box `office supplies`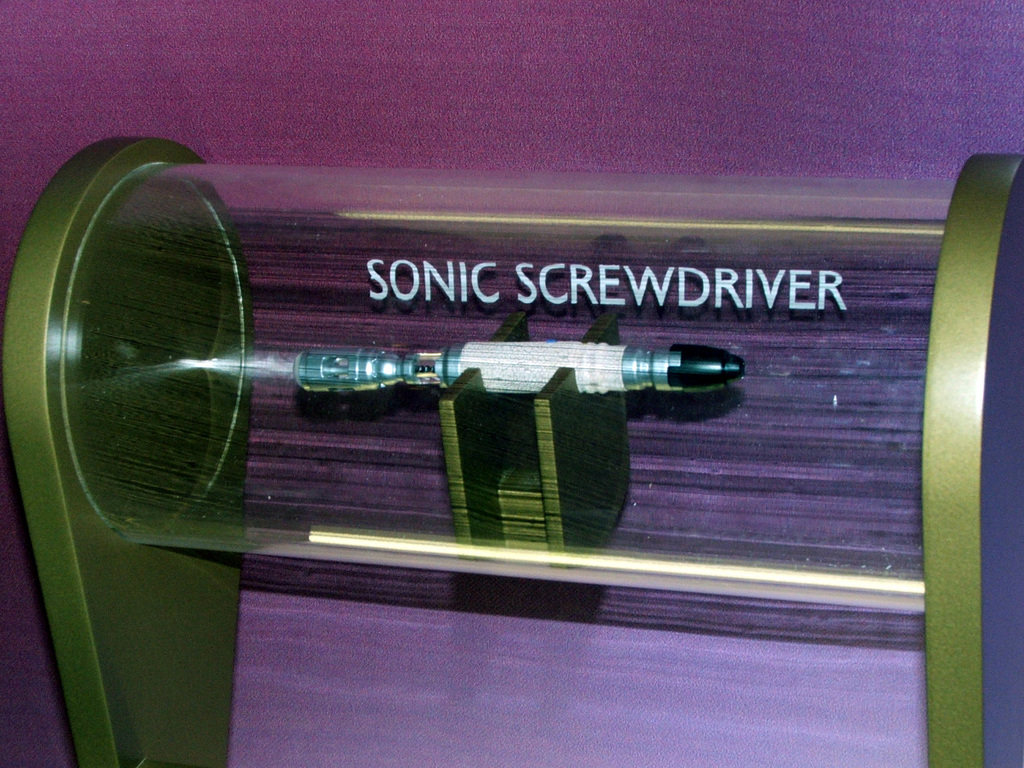
(left=0, top=129, right=1023, bottom=767)
